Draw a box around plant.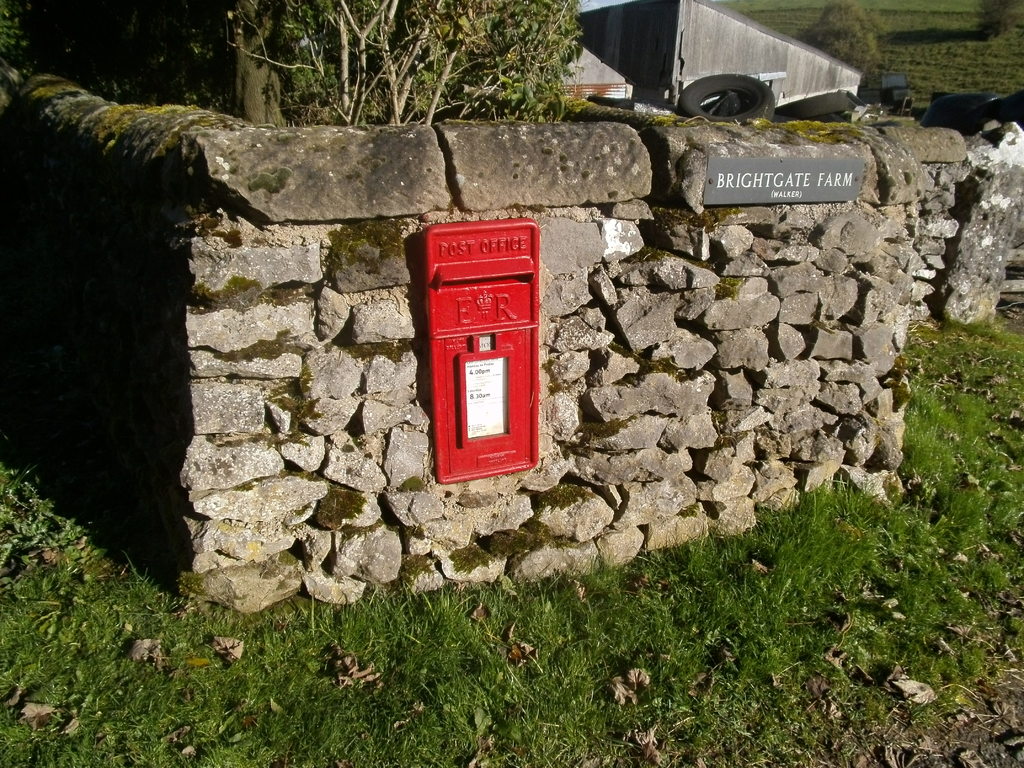
Rect(625, 243, 671, 264).
